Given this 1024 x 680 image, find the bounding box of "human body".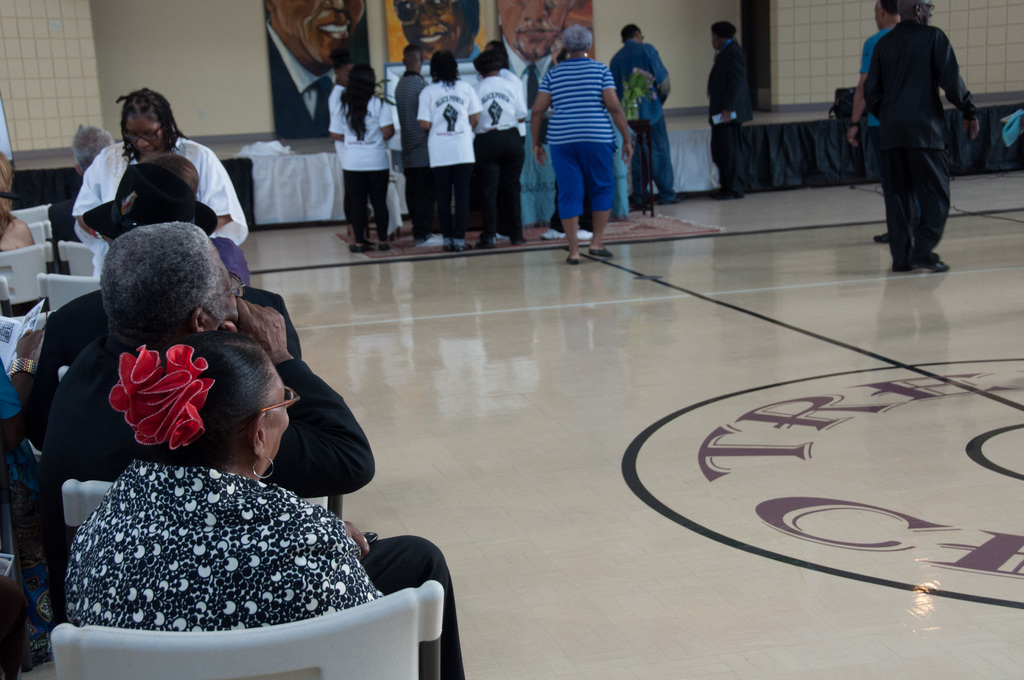
detection(329, 60, 348, 239).
